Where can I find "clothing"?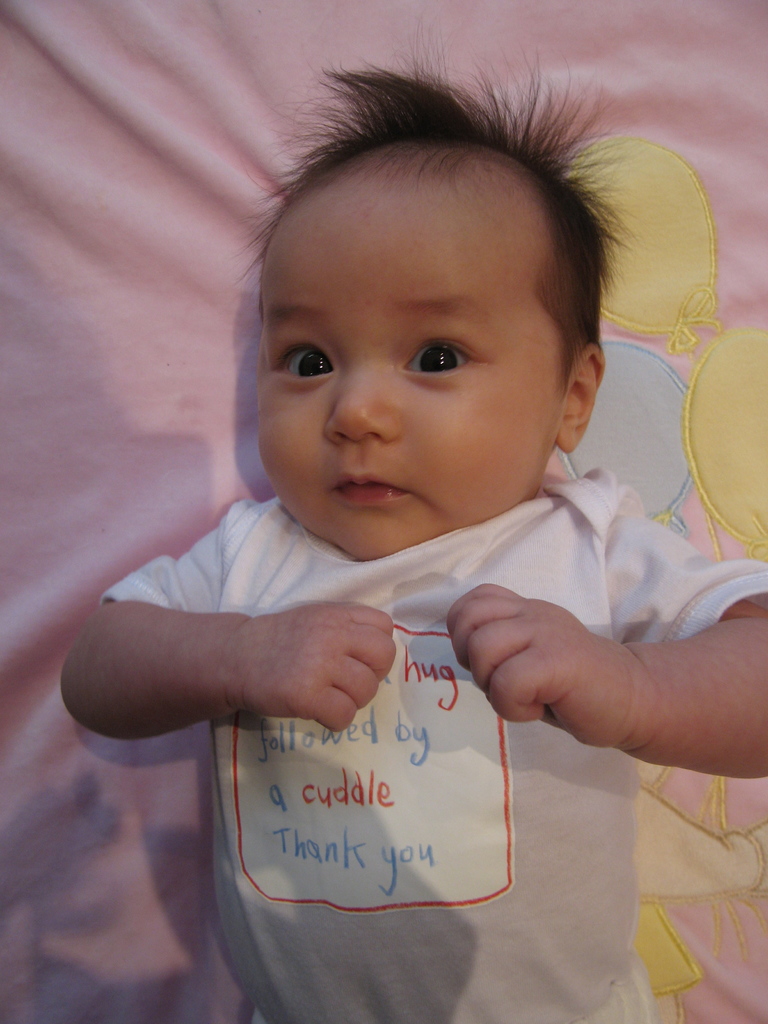
You can find it at rect(97, 461, 767, 1023).
